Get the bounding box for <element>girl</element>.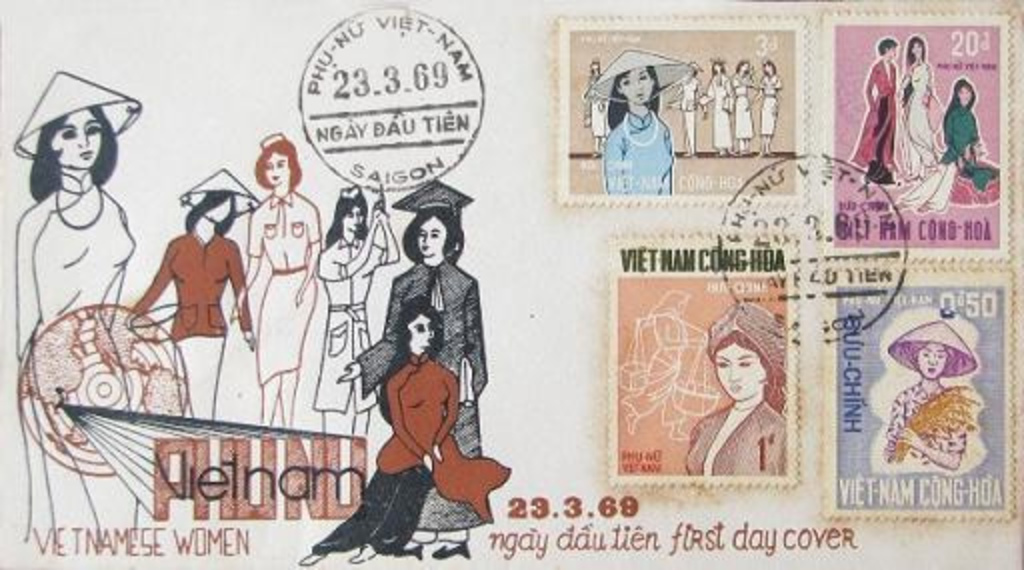
{"x1": 878, "y1": 342, "x2": 970, "y2": 470}.
